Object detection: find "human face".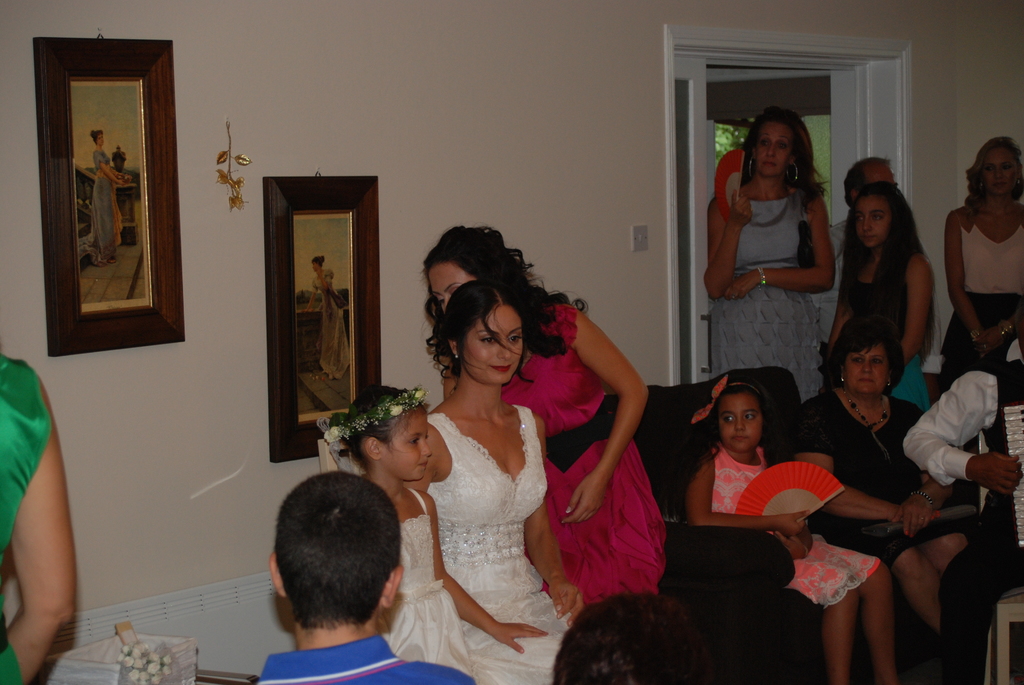
(x1=717, y1=395, x2=760, y2=449).
